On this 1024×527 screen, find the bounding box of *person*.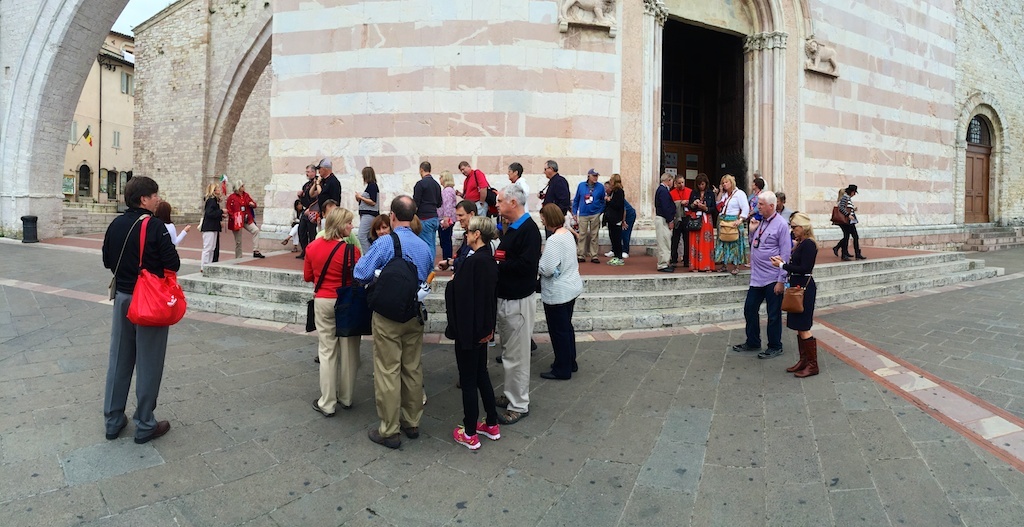
Bounding box: select_region(103, 176, 175, 448).
